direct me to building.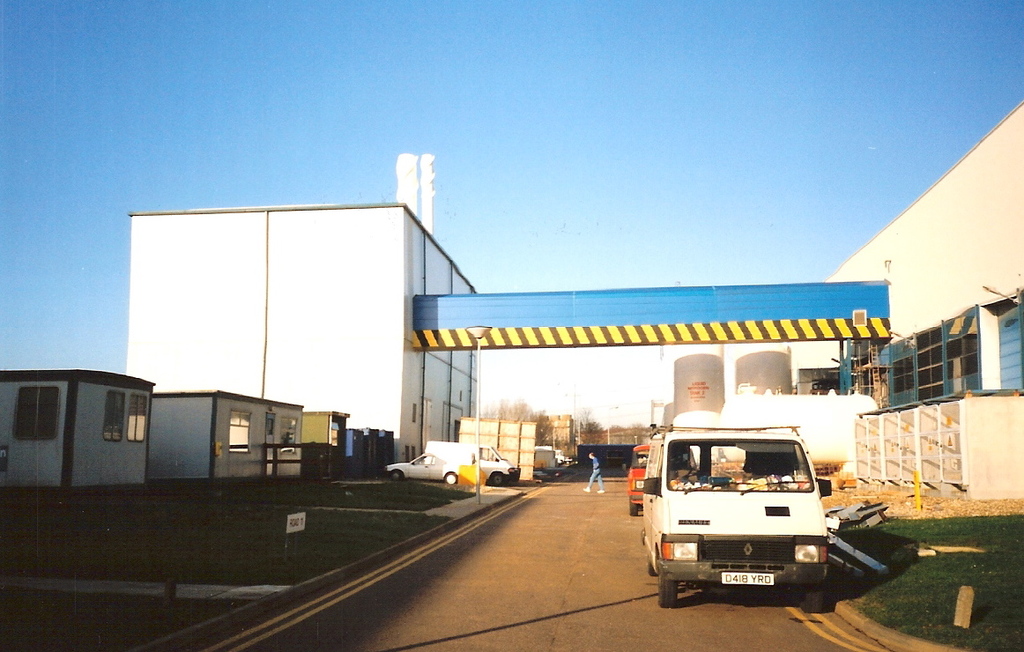
Direction: 669/101/1023/500.
